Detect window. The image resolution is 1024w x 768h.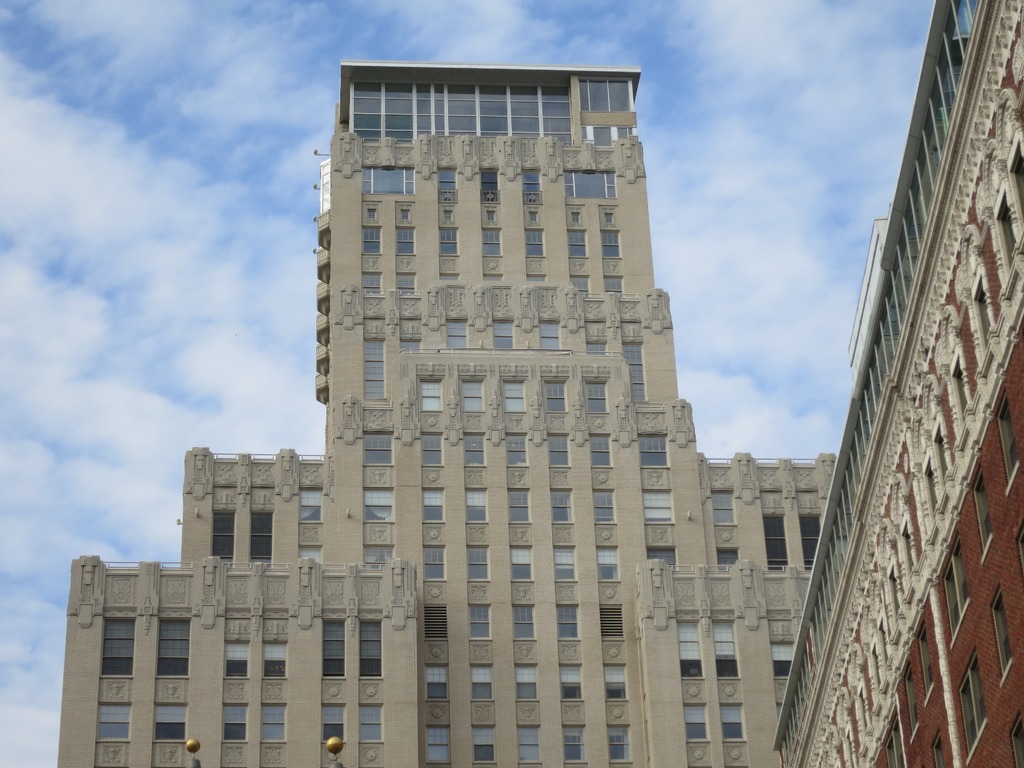
[left=517, top=723, right=541, bottom=765].
